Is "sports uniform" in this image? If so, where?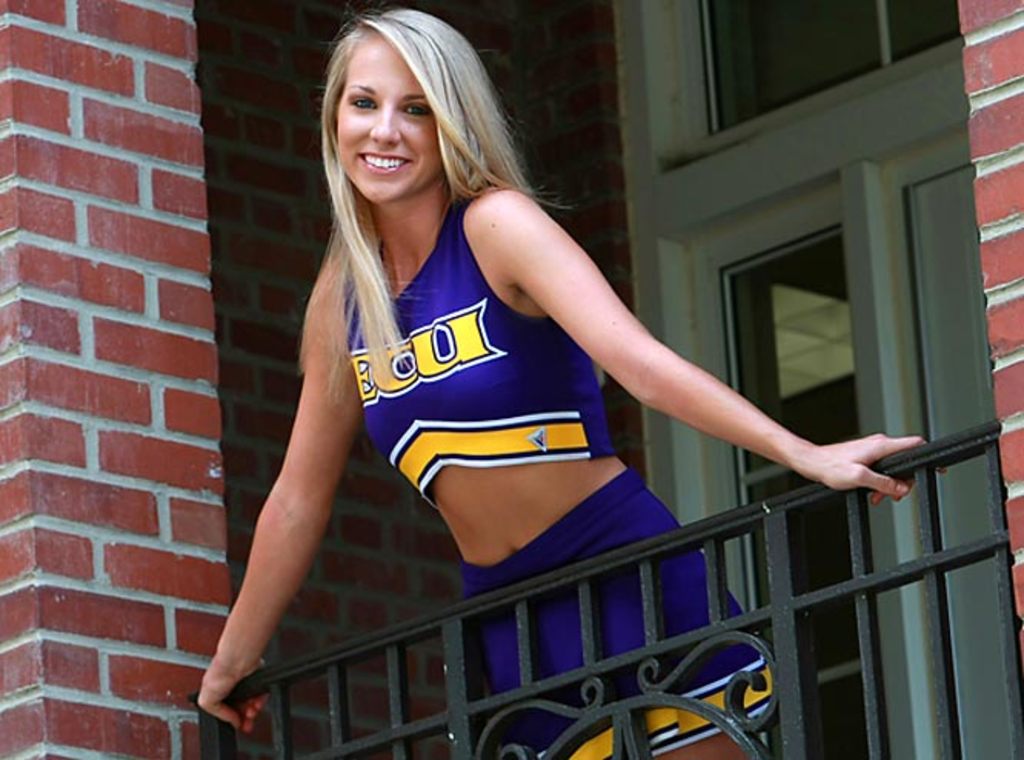
Yes, at [x1=351, y1=197, x2=773, y2=758].
